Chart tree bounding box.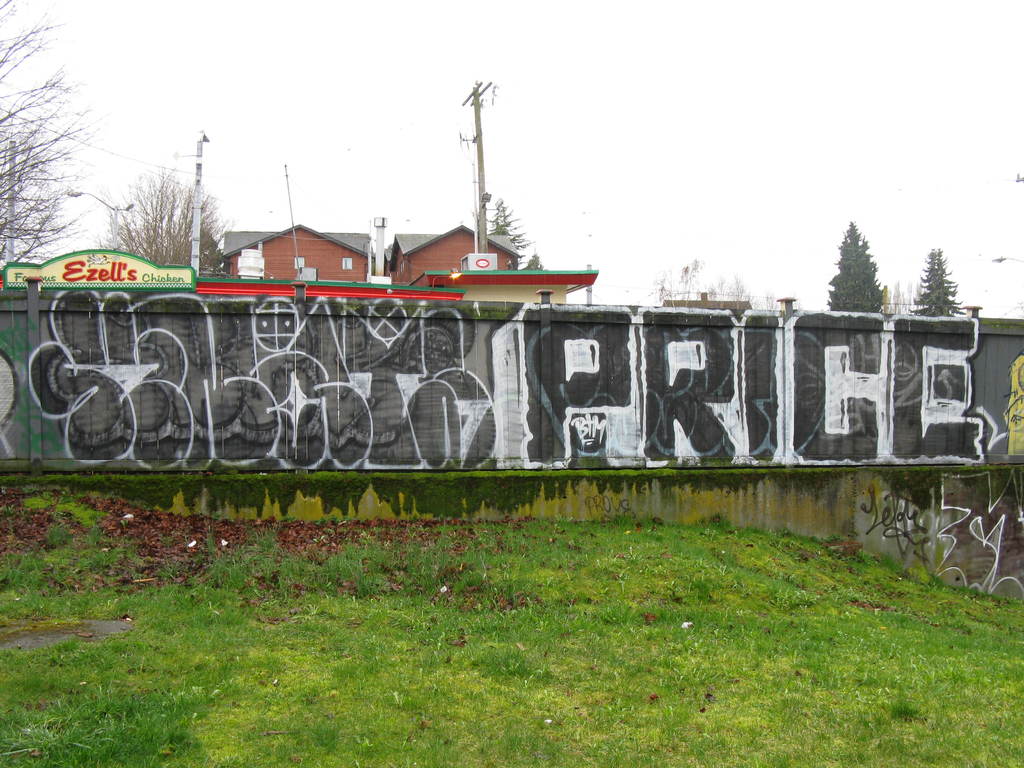
Charted: 0:0:102:261.
